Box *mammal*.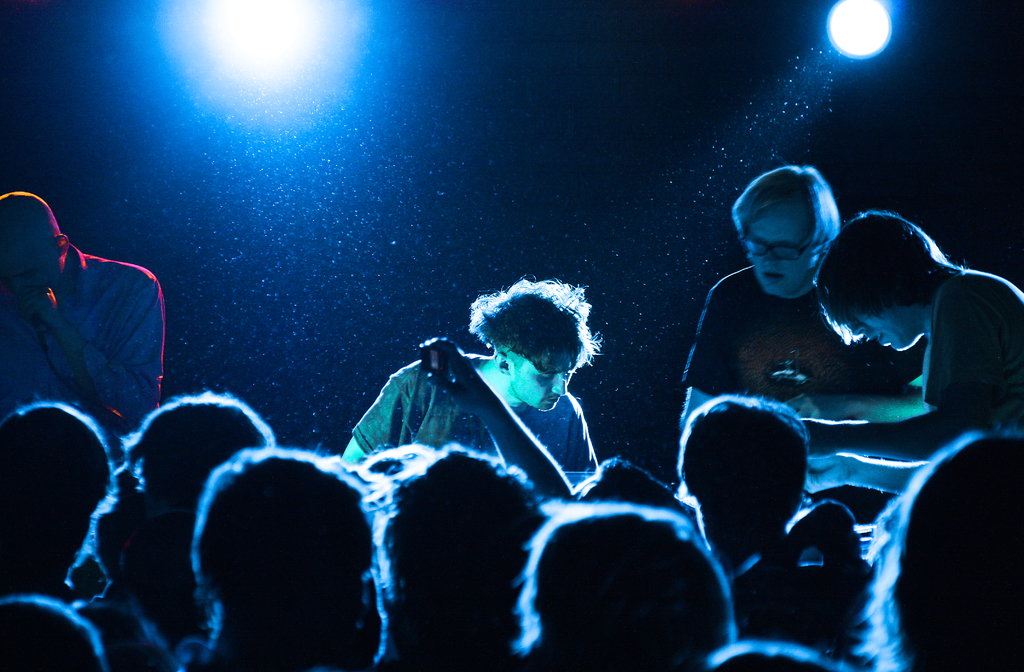
x1=0, y1=586, x2=108, y2=671.
